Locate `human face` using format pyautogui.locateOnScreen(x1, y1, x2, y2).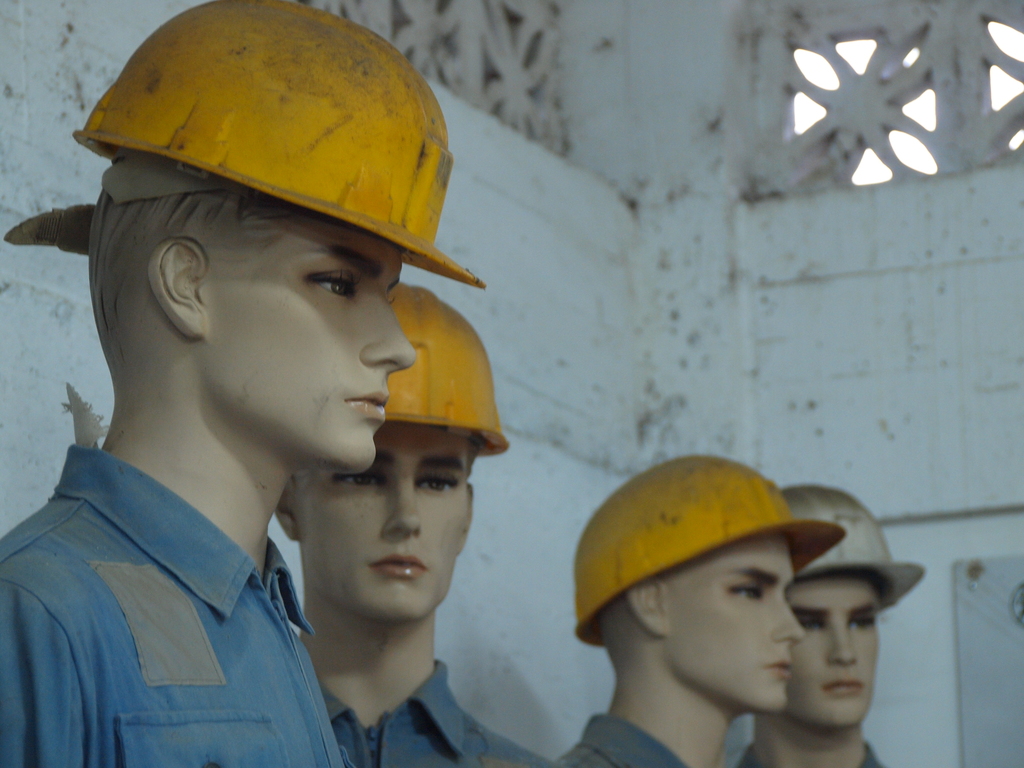
pyautogui.locateOnScreen(662, 533, 796, 717).
